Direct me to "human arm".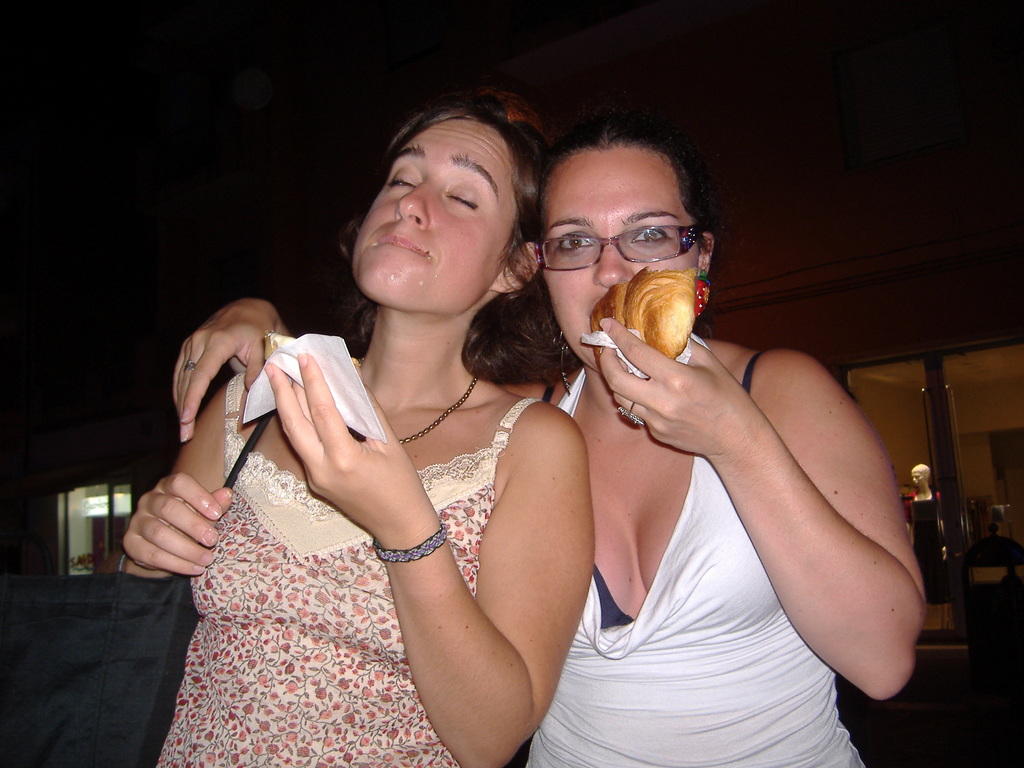
Direction: <bbox>172, 298, 291, 450</bbox>.
